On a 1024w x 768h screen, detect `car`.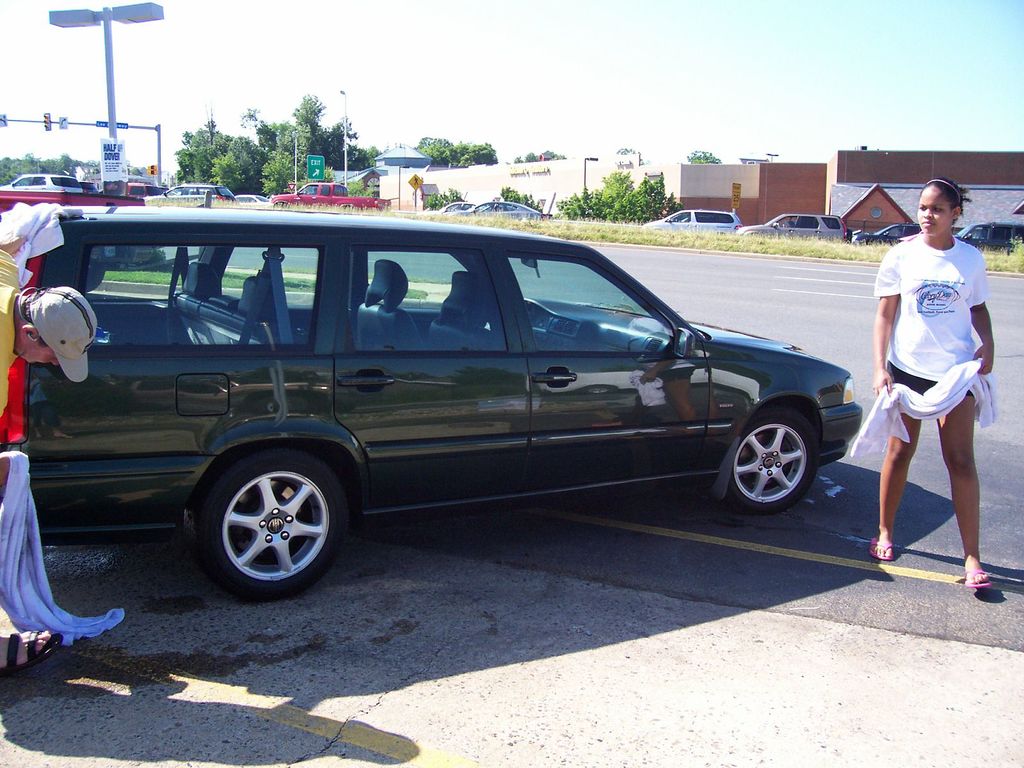
bbox=[963, 222, 1023, 259].
